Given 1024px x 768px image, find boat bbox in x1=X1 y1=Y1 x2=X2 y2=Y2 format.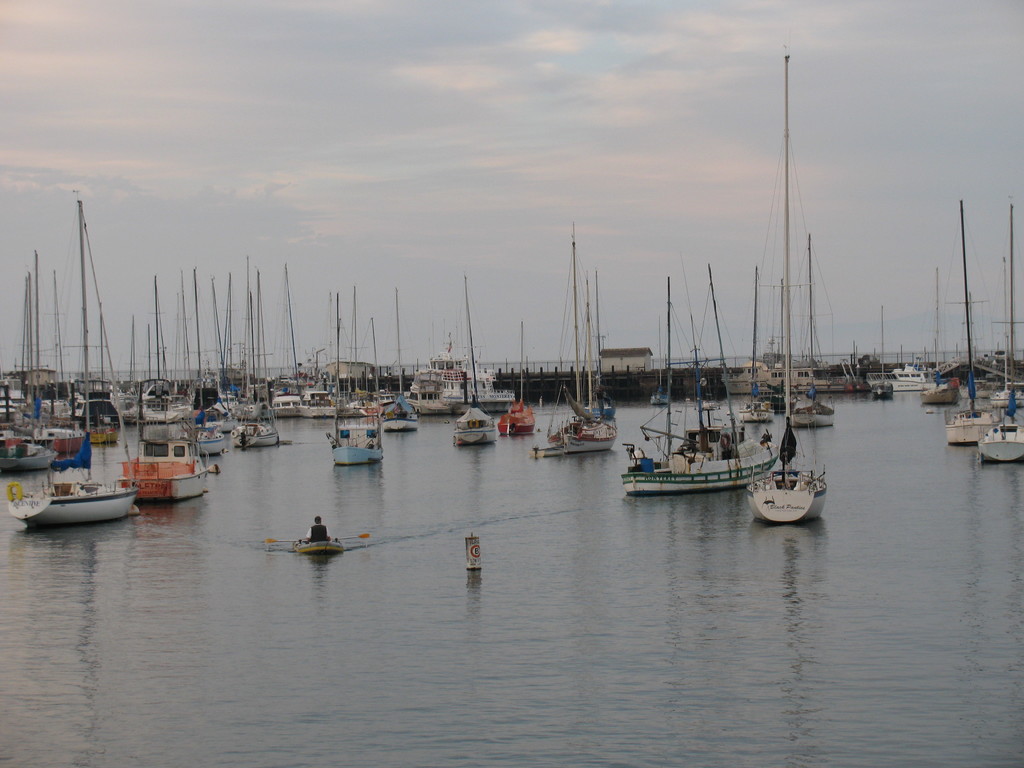
x1=701 y1=400 x2=719 y2=411.
